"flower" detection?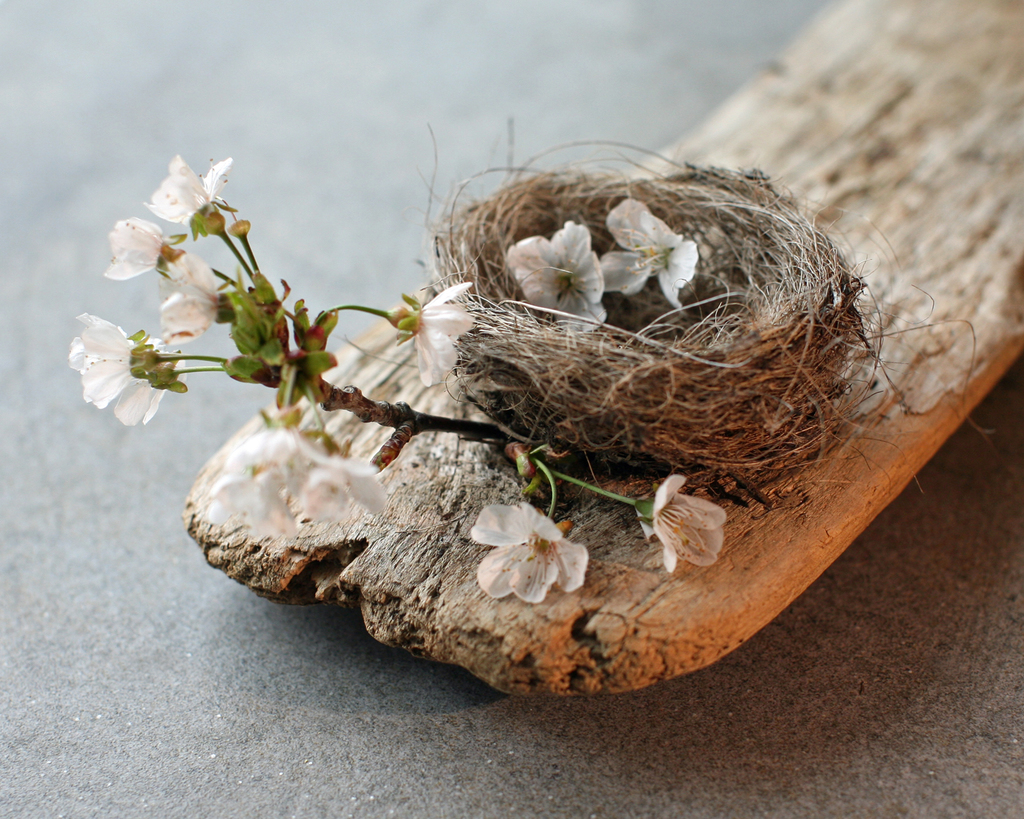
{"x1": 599, "y1": 192, "x2": 698, "y2": 313}
